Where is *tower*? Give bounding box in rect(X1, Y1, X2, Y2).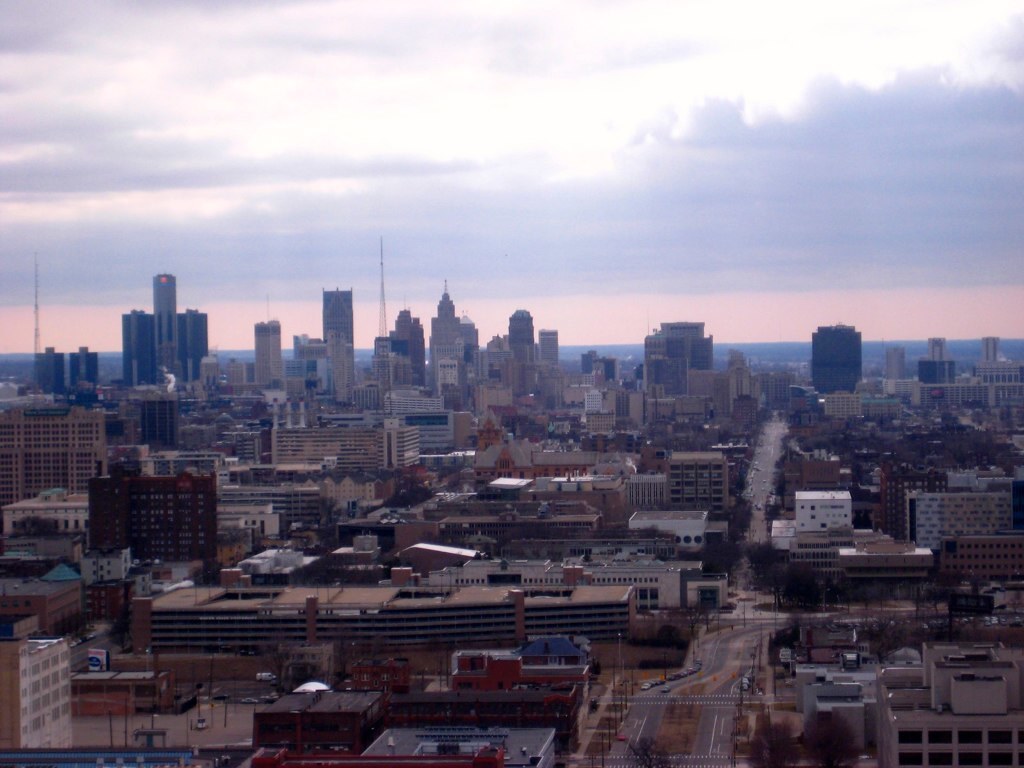
rect(71, 348, 95, 403).
